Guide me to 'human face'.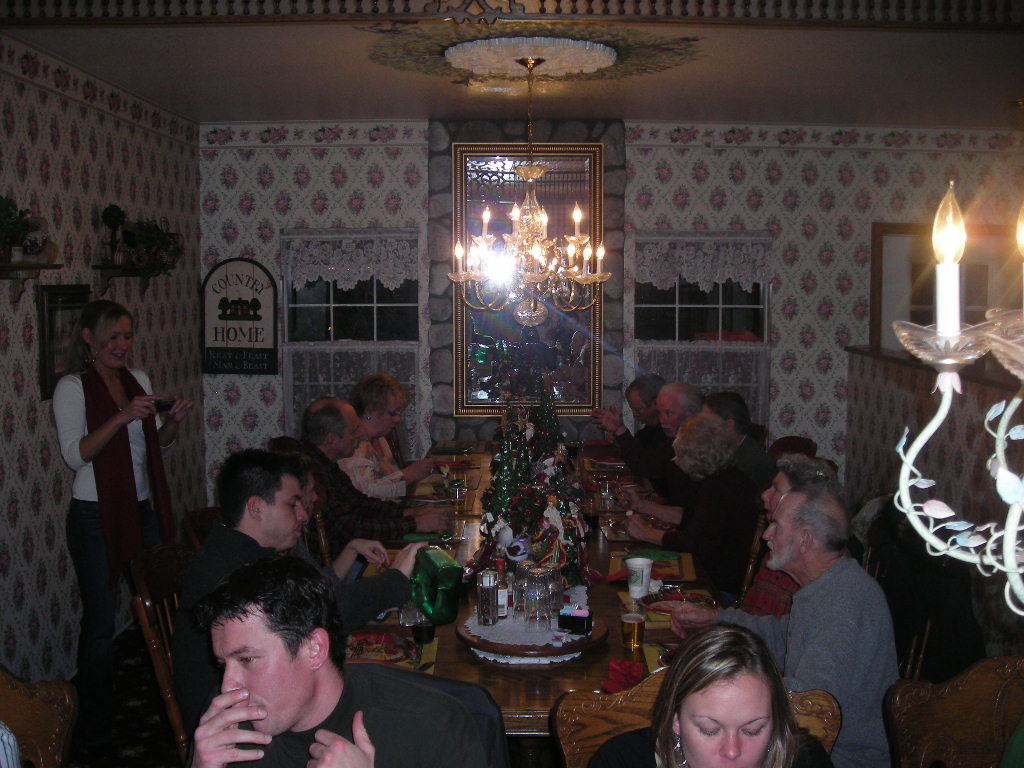
Guidance: (339,414,359,451).
